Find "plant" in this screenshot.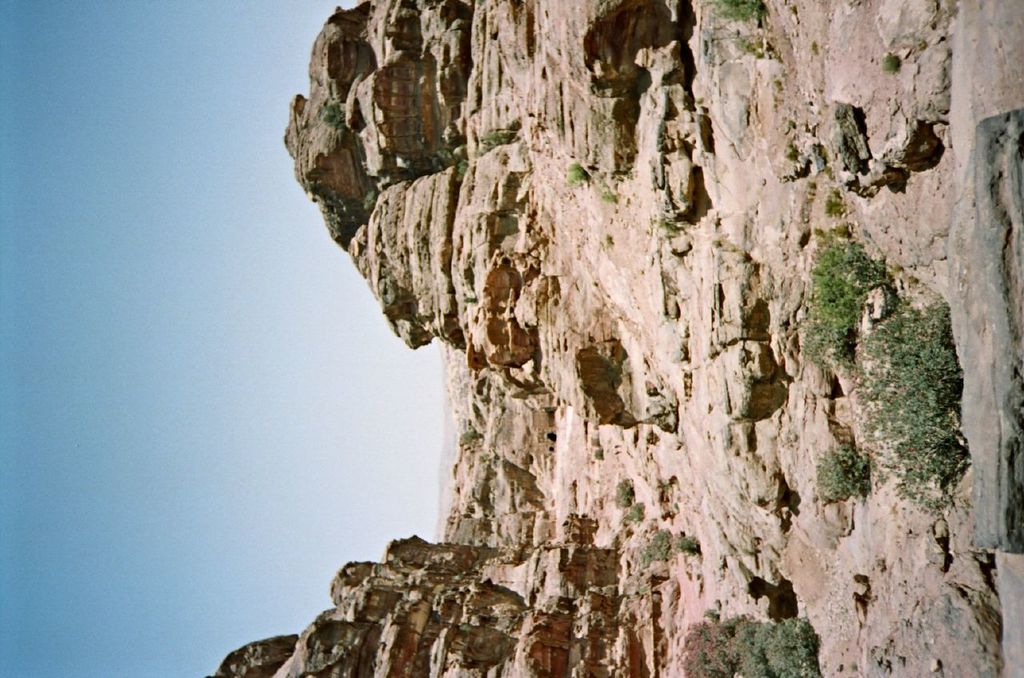
The bounding box for "plant" is x1=564, y1=159, x2=590, y2=180.
